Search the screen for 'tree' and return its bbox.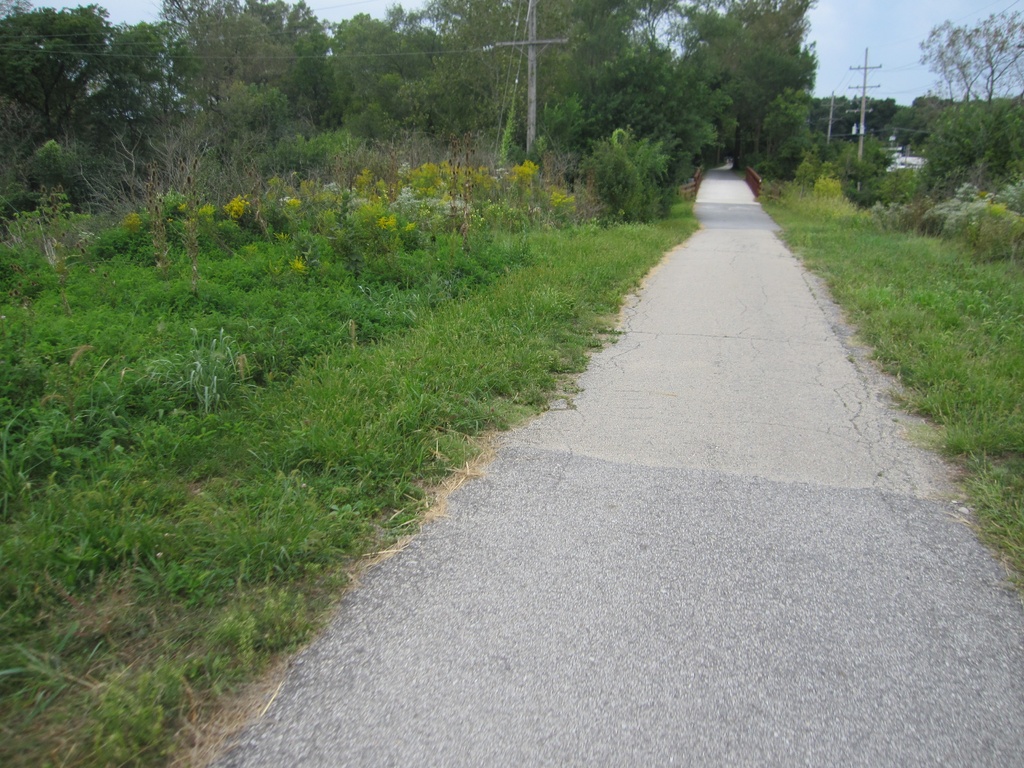
Found: l=281, t=1, r=364, b=142.
